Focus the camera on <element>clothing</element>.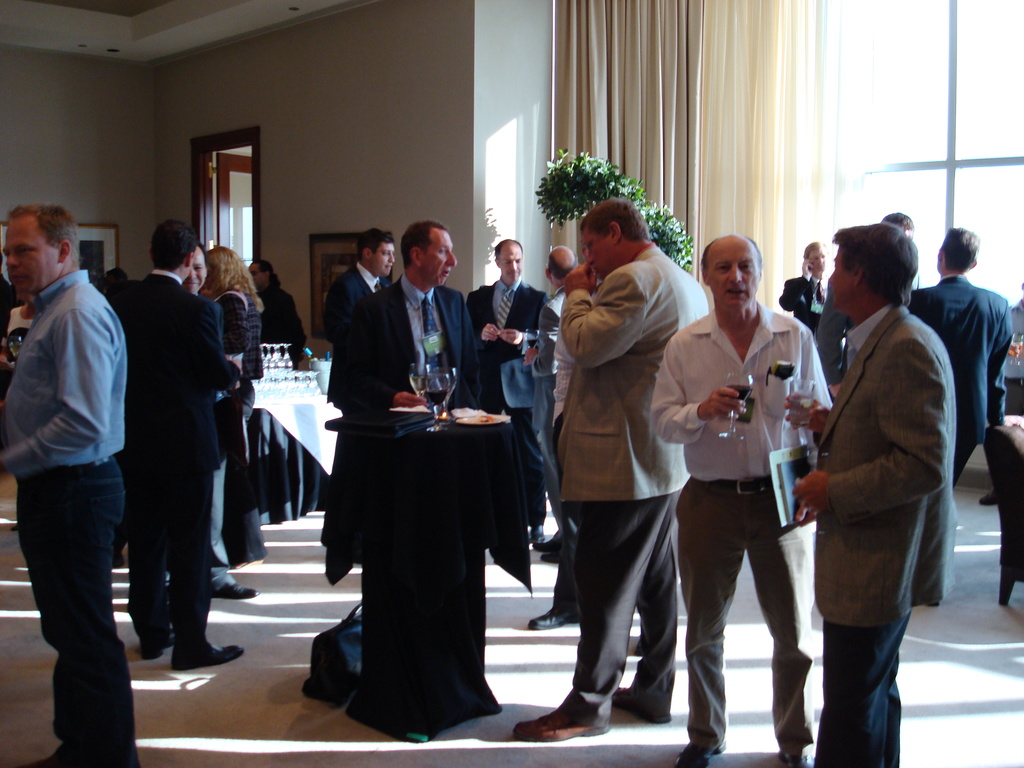
Focus region: 543, 199, 698, 703.
